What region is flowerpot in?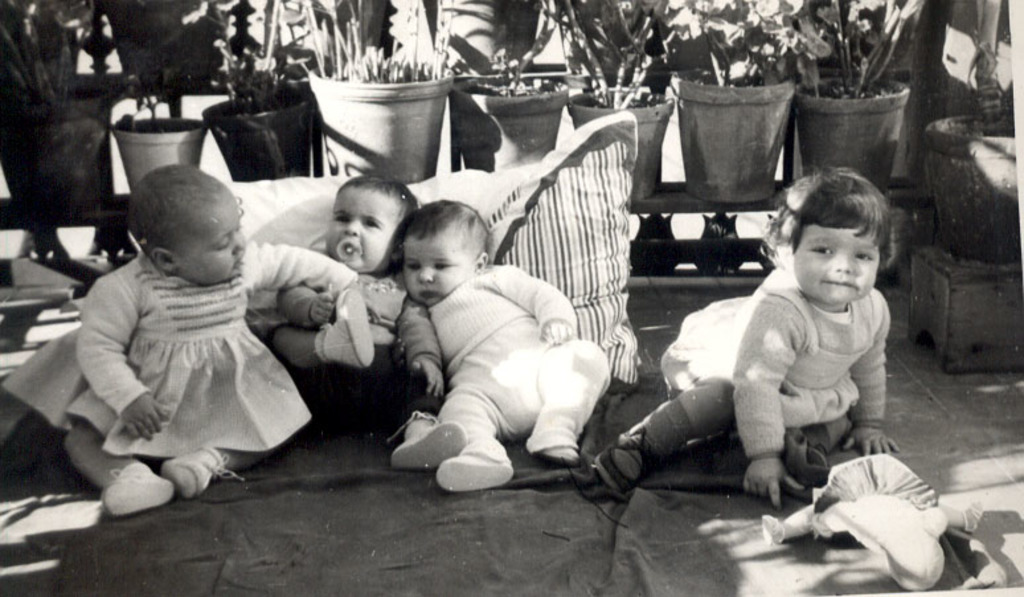
x1=922, y1=113, x2=1015, y2=266.
